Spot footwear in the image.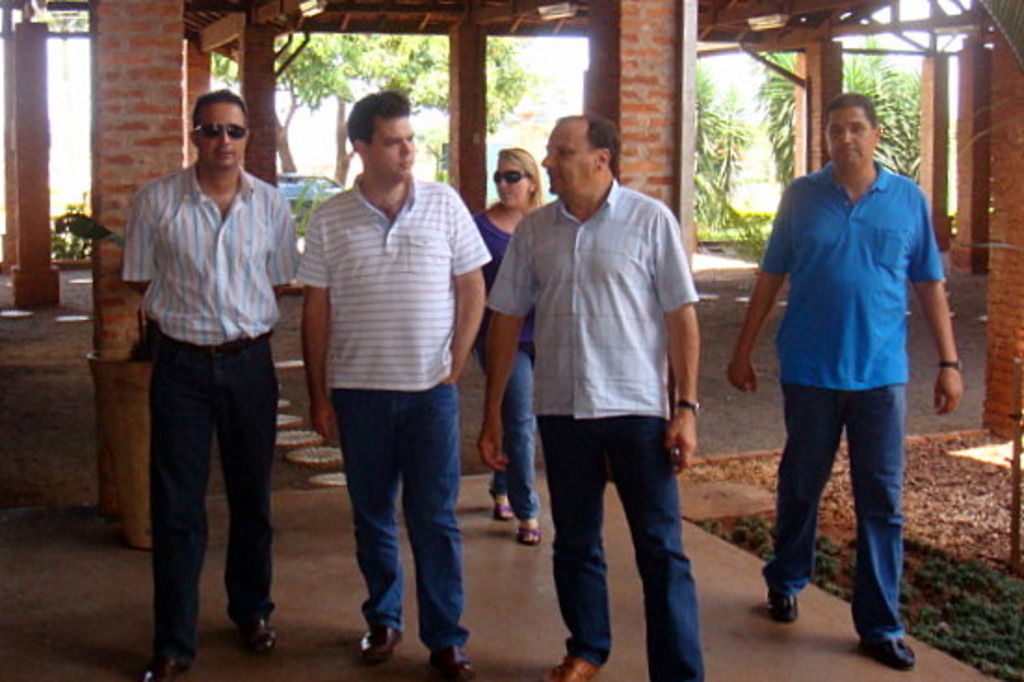
footwear found at bbox=(545, 654, 597, 680).
